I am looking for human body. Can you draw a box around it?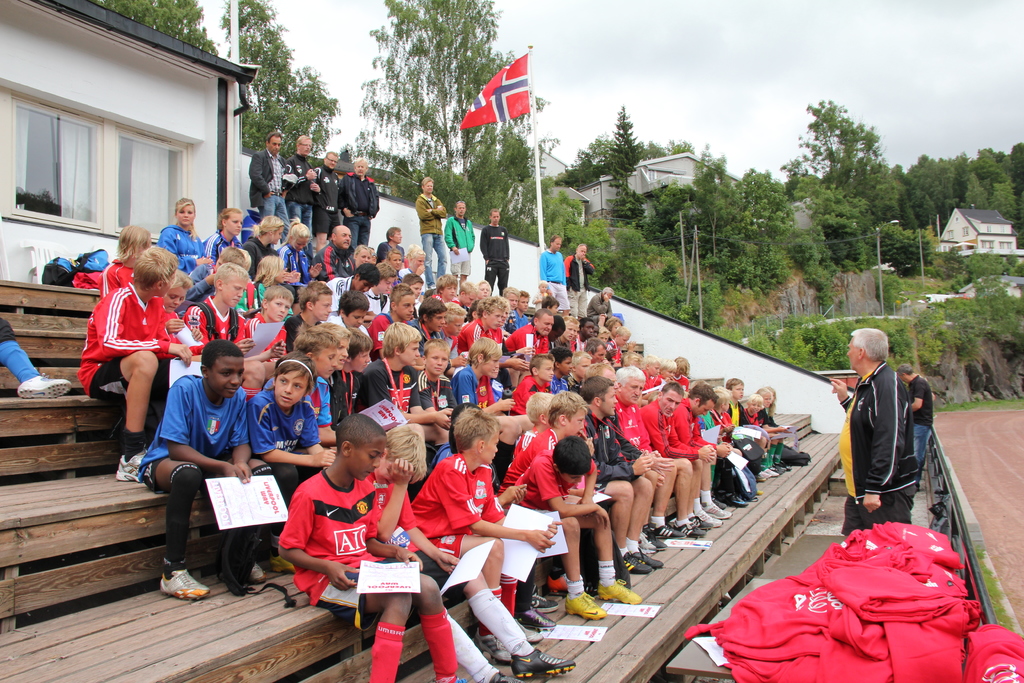
Sure, the bounding box is [left=445, top=202, right=477, bottom=287].
